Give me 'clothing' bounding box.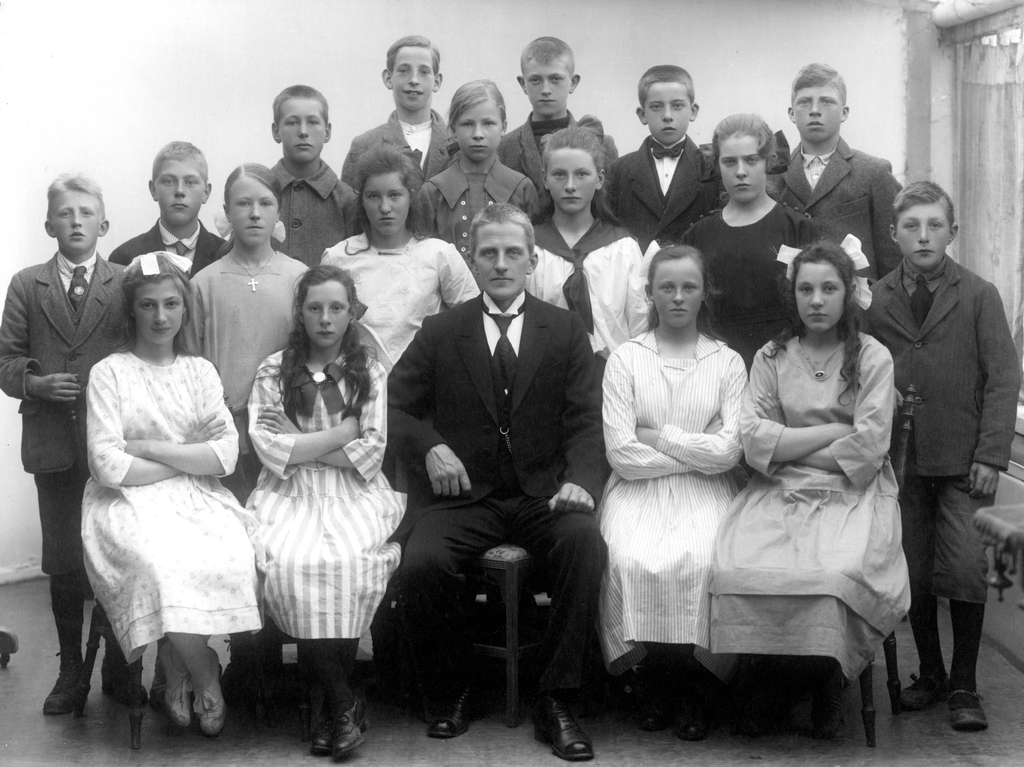
<box>698,207,848,396</box>.
